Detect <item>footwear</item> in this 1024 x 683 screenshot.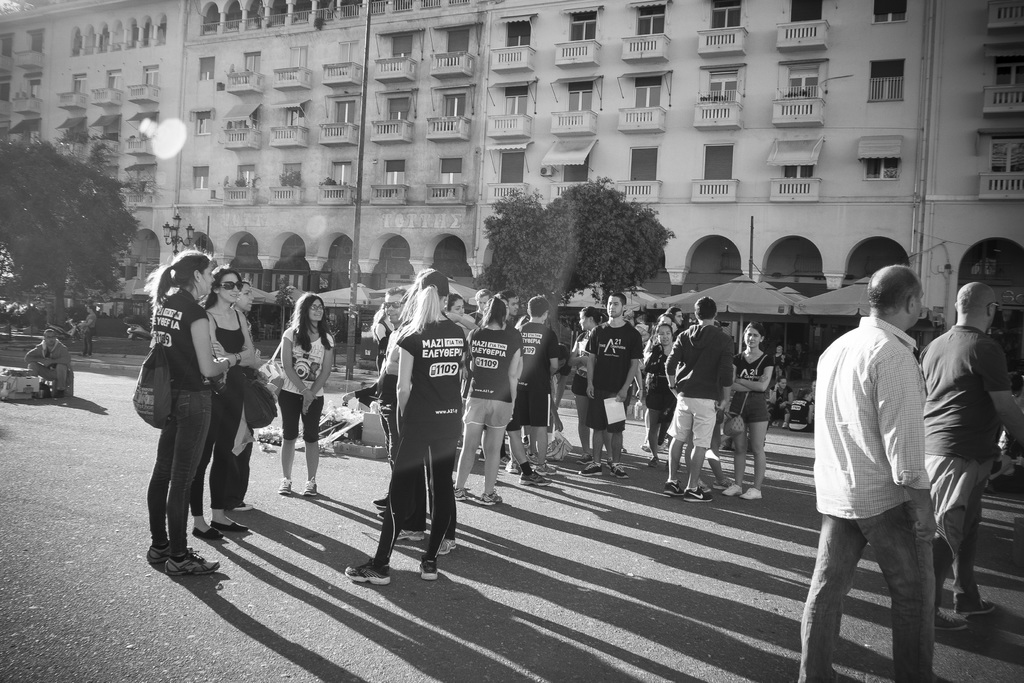
Detection: {"x1": 374, "y1": 514, "x2": 388, "y2": 527}.
